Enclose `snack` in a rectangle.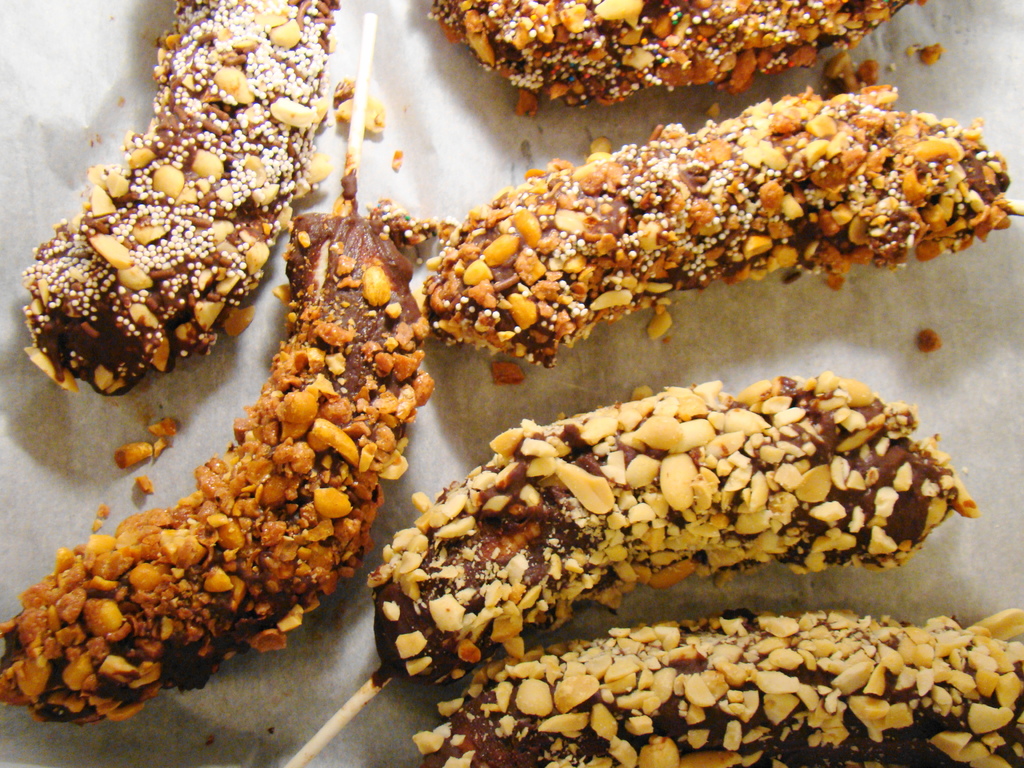
pyautogui.locateOnScreen(369, 373, 979, 671).
